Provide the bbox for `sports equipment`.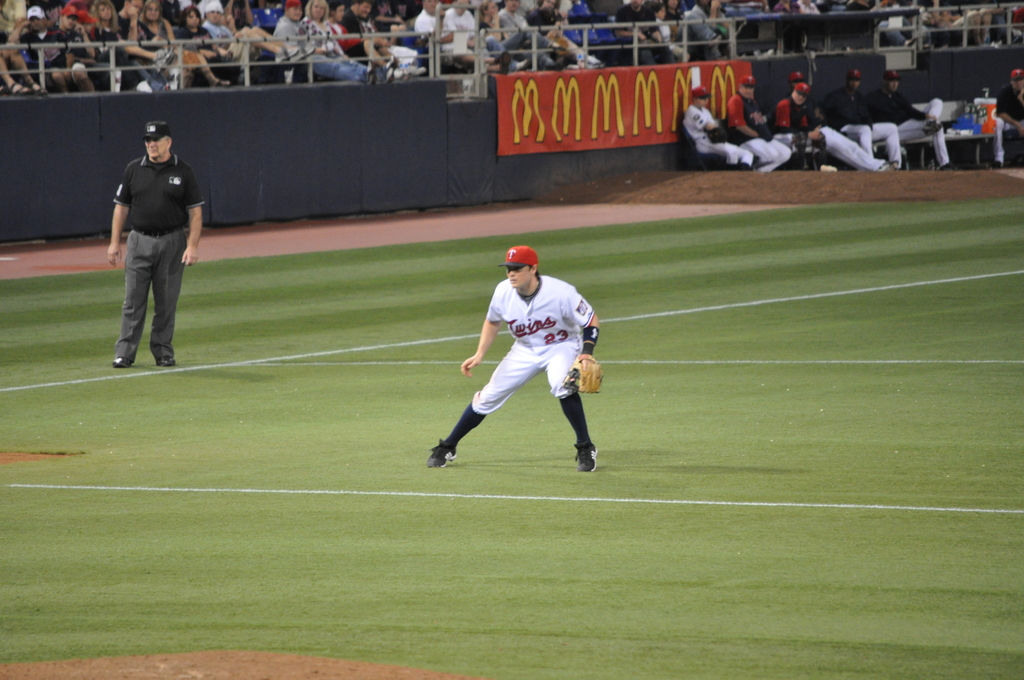
(111, 357, 136, 369).
